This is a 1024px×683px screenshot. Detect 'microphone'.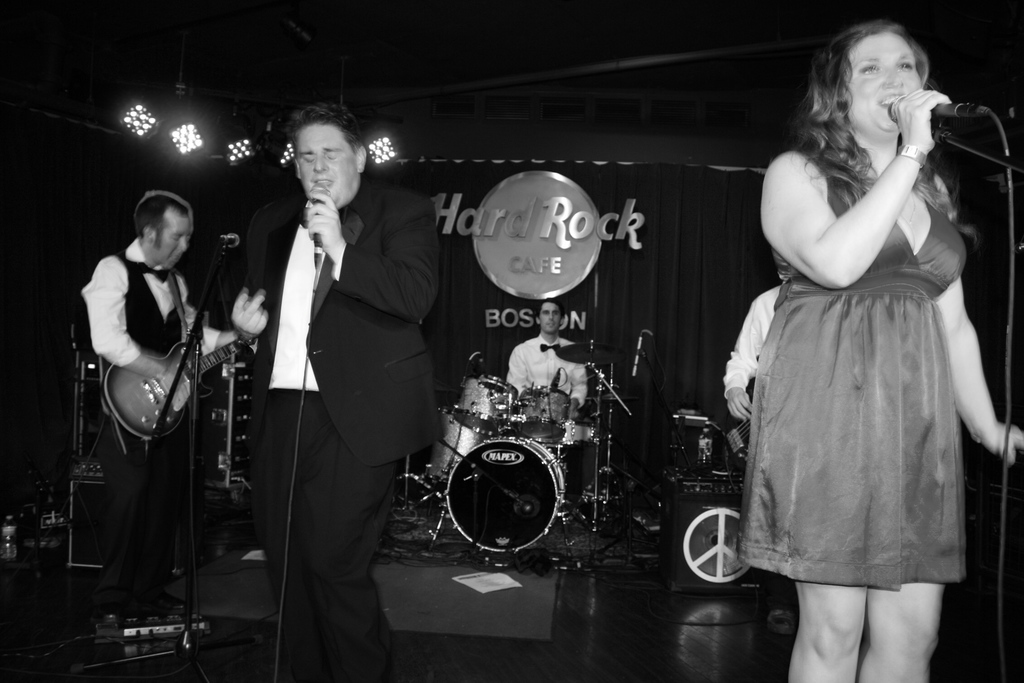
bbox(632, 331, 645, 381).
